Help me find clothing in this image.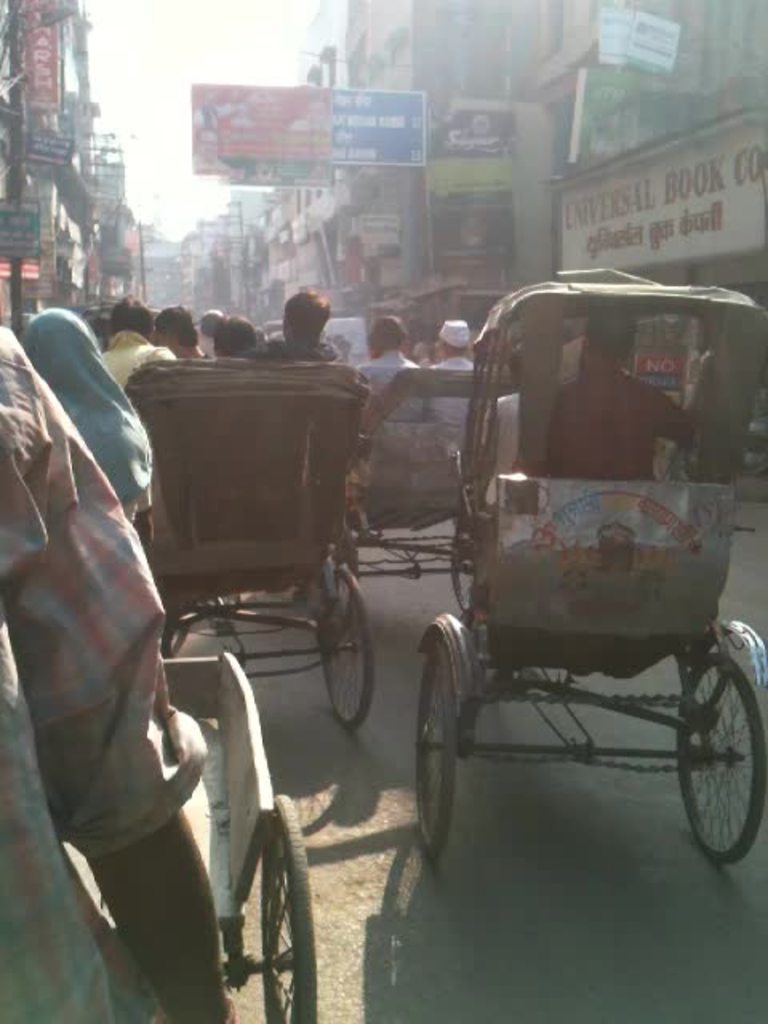
Found it: (left=554, top=349, right=688, bottom=475).
